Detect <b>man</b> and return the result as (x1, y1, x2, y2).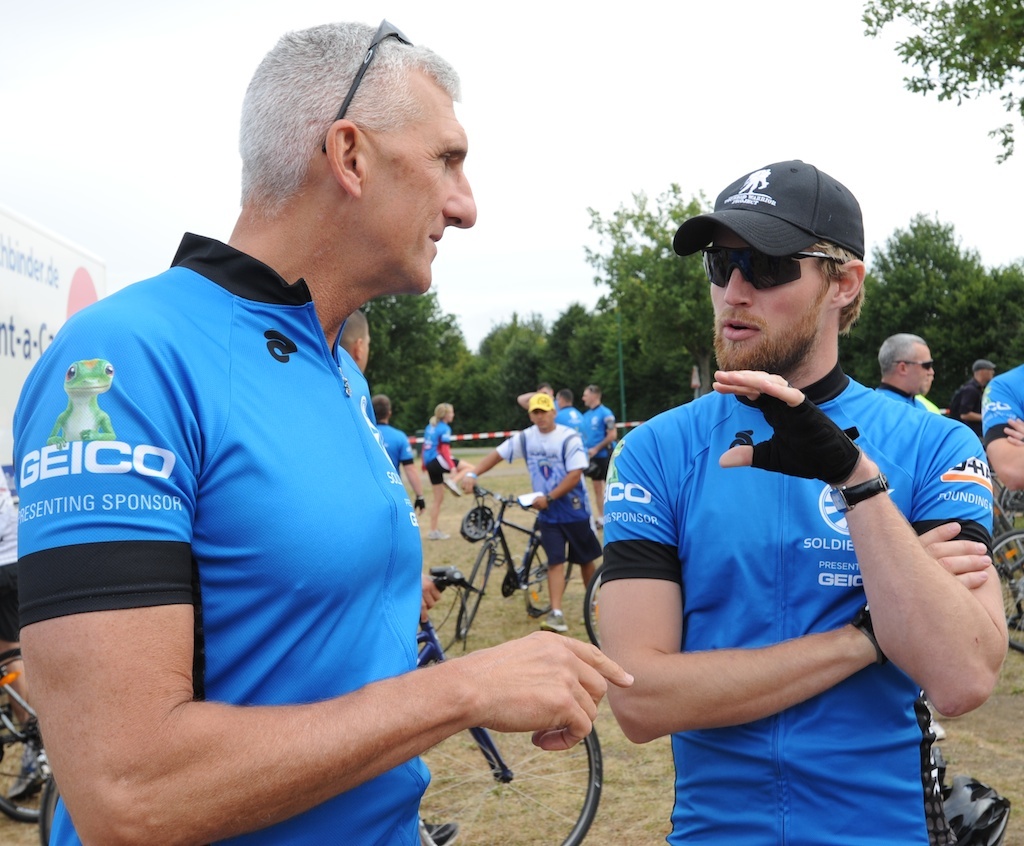
(572, 370, 616, 480).
